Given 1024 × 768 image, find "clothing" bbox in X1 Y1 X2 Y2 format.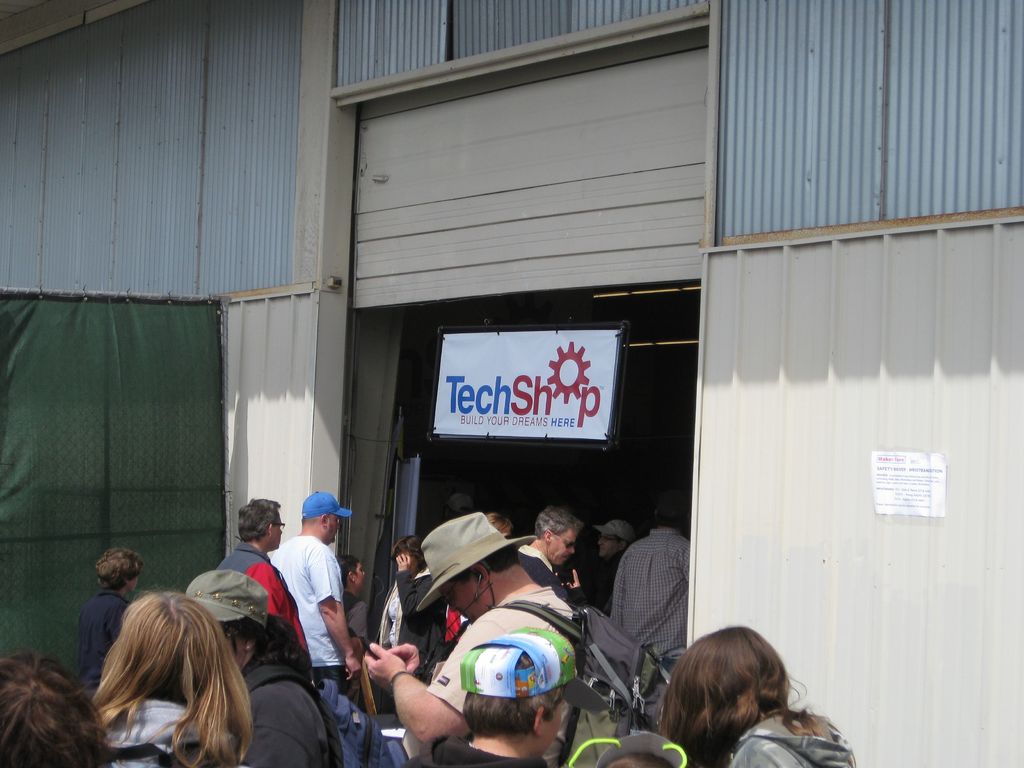
77 588 140 682.
